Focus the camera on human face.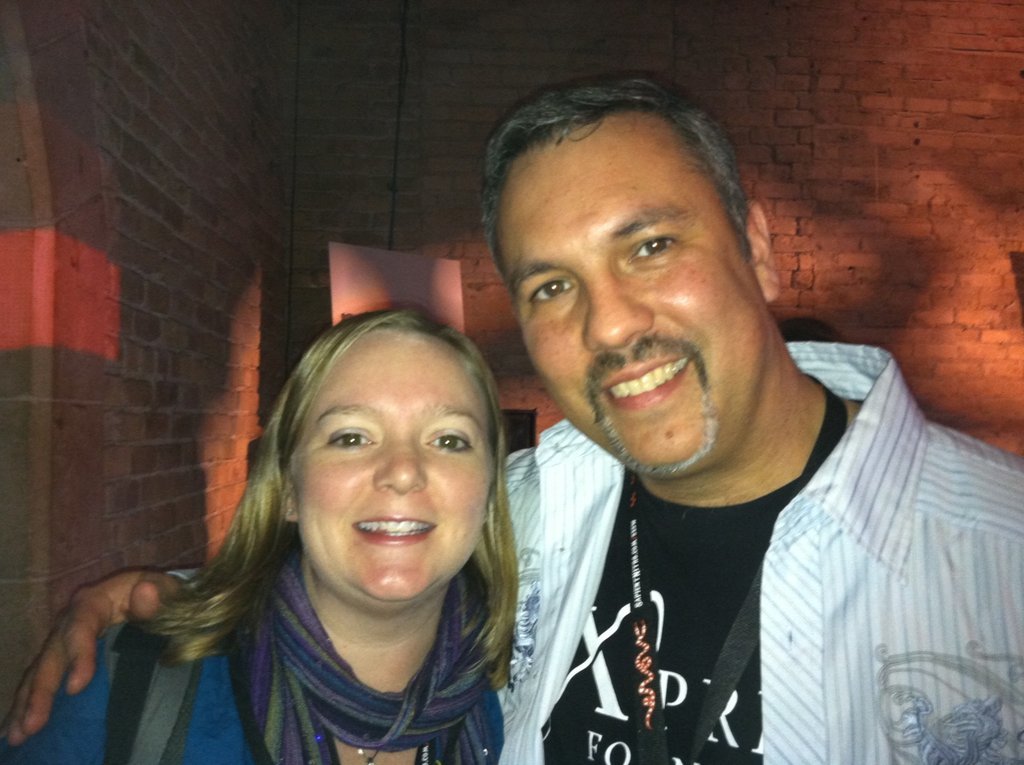
Focus region: (296, 327, 489, 604).
